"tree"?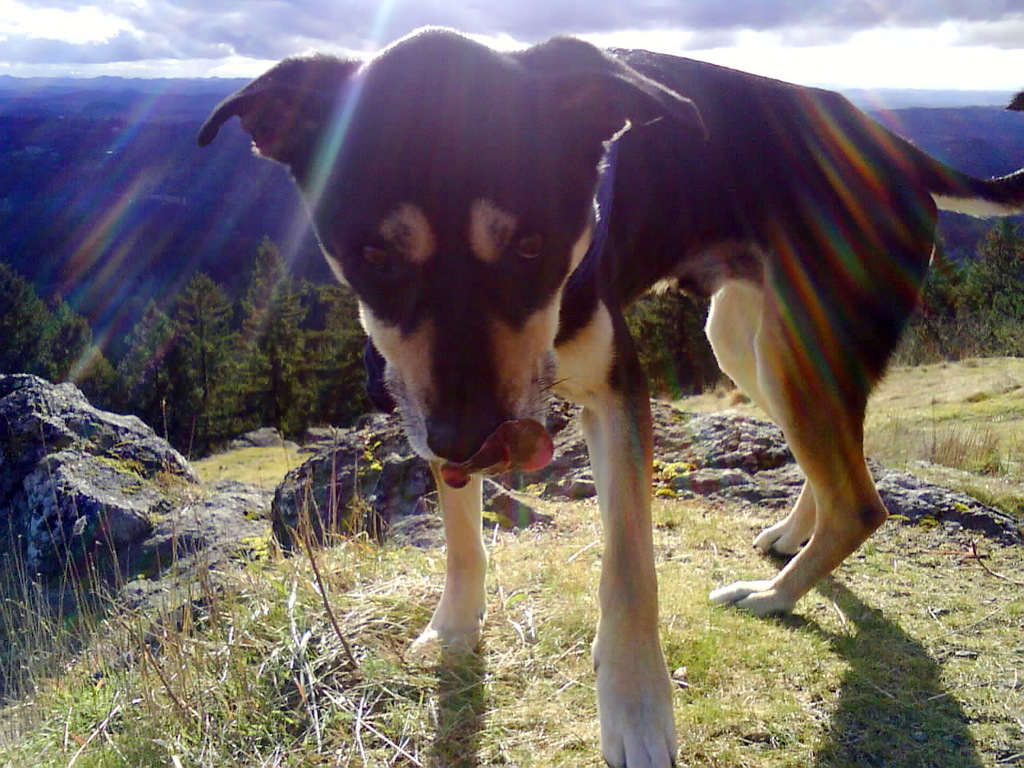
(x1=229, y1=234, x2=371, y2=440)
